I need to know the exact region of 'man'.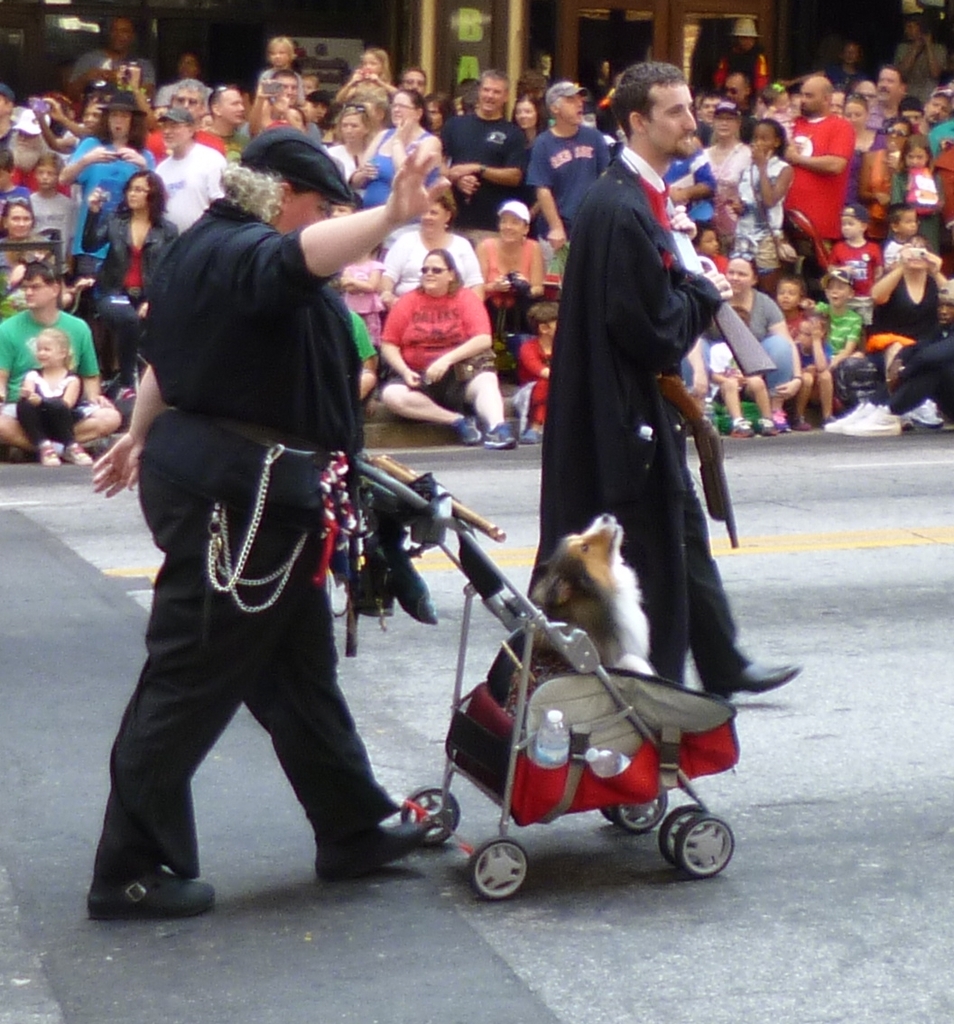
Region: bbox=[897, 13, 947, 103].
